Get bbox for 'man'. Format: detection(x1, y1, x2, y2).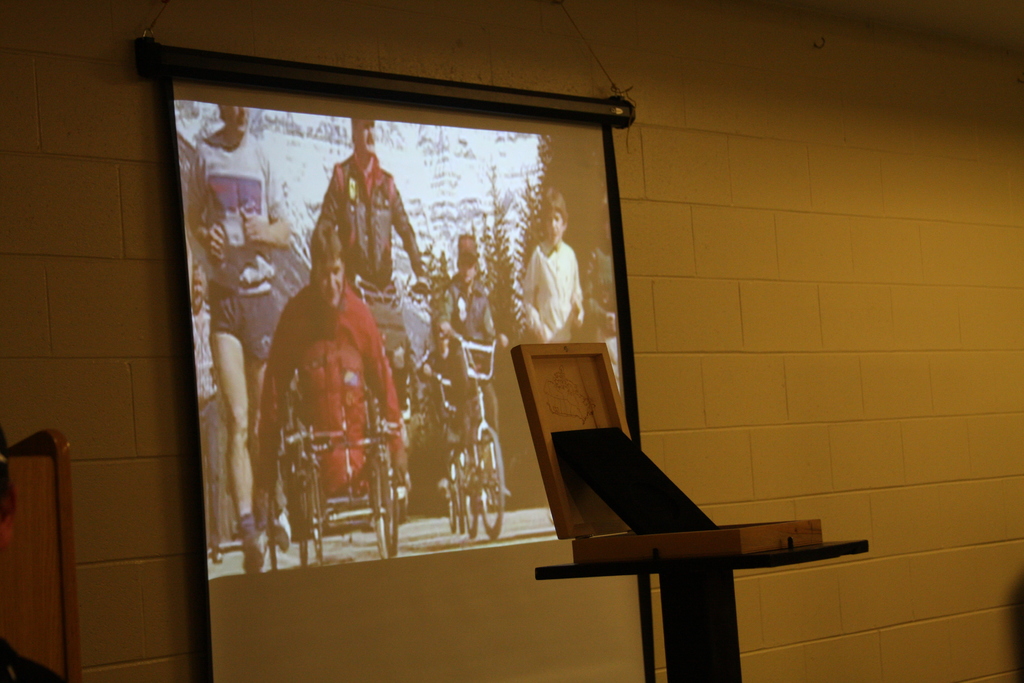
detection(257, 215, 413, 530).
